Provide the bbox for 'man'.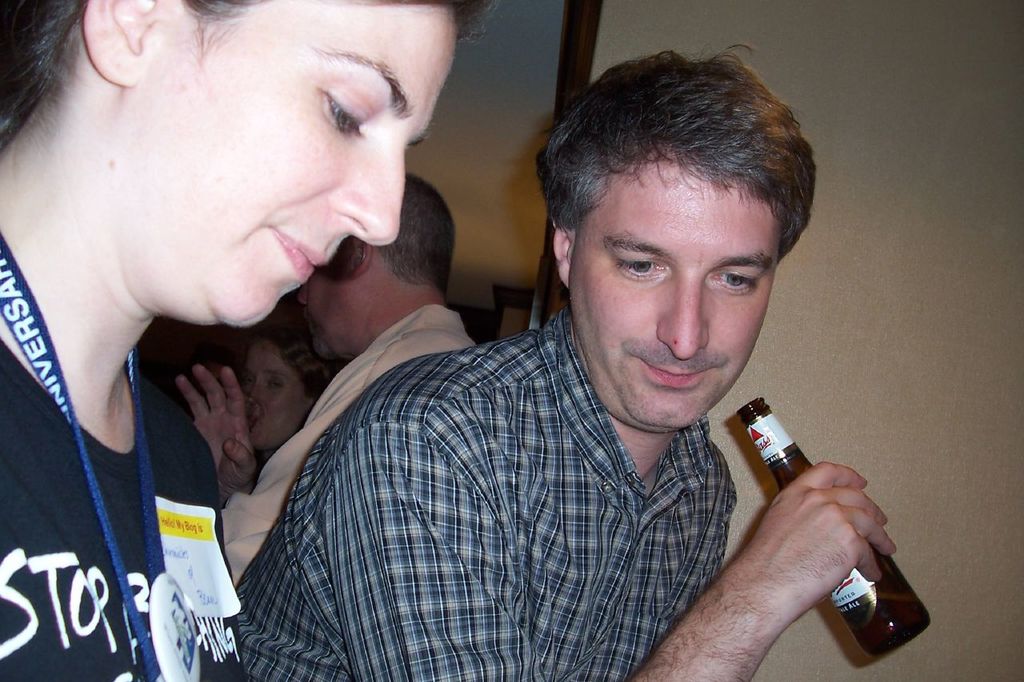
left=182, top=52, right=910, bottom=680.
